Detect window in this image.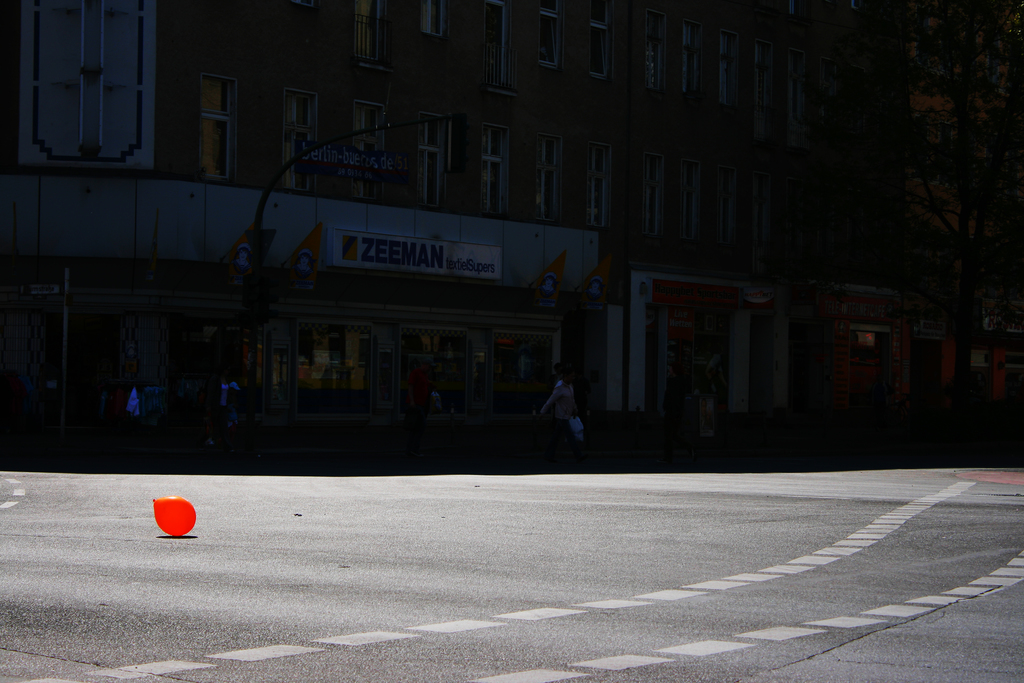
Detection: 748, 38, 770, 117.
